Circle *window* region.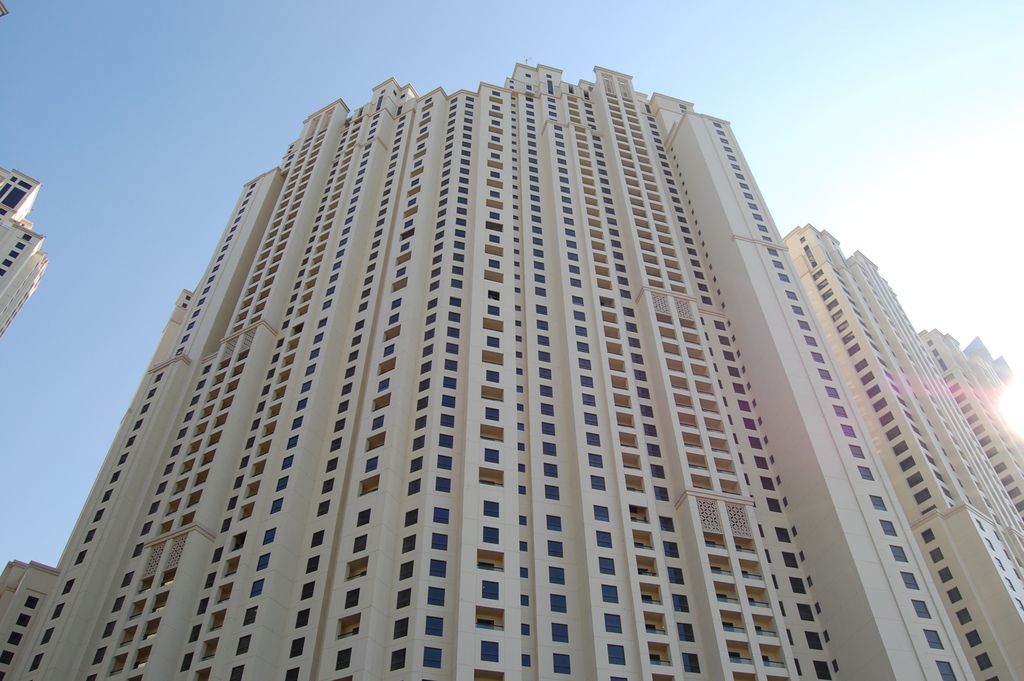
Region: select_region(355, 174, 368, 180).
